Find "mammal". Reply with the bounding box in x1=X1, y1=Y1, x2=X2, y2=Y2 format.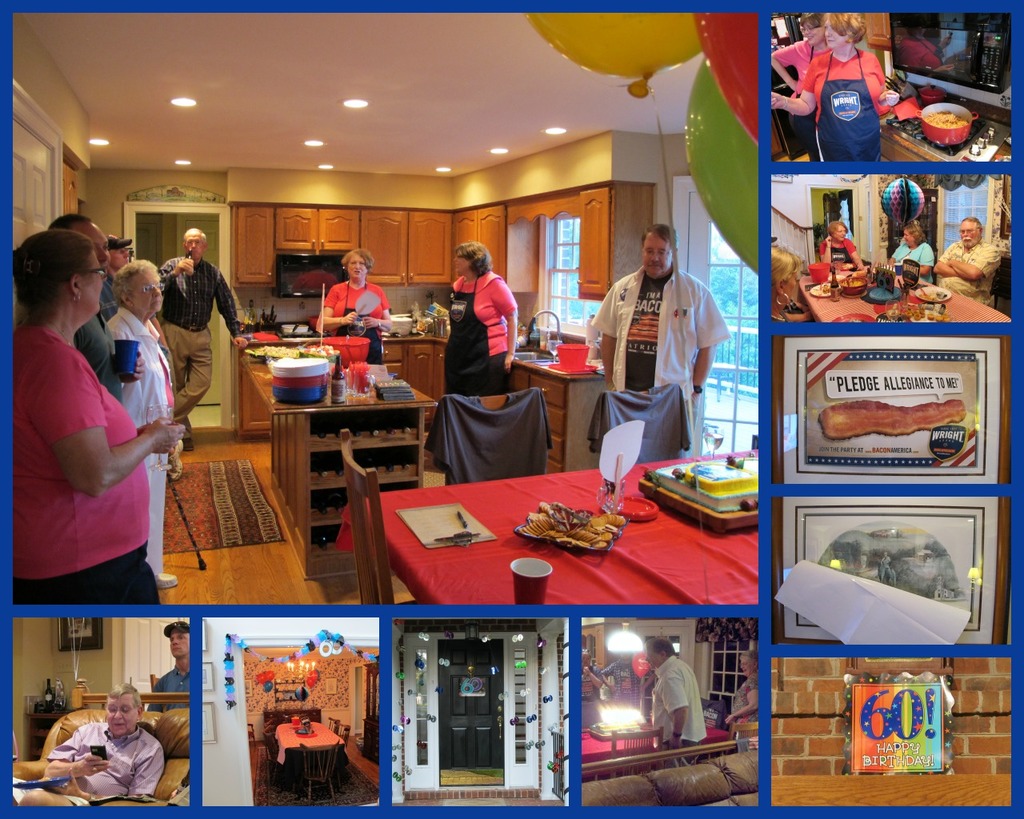
x1=591, y1=222, x2=730, y2=462.
